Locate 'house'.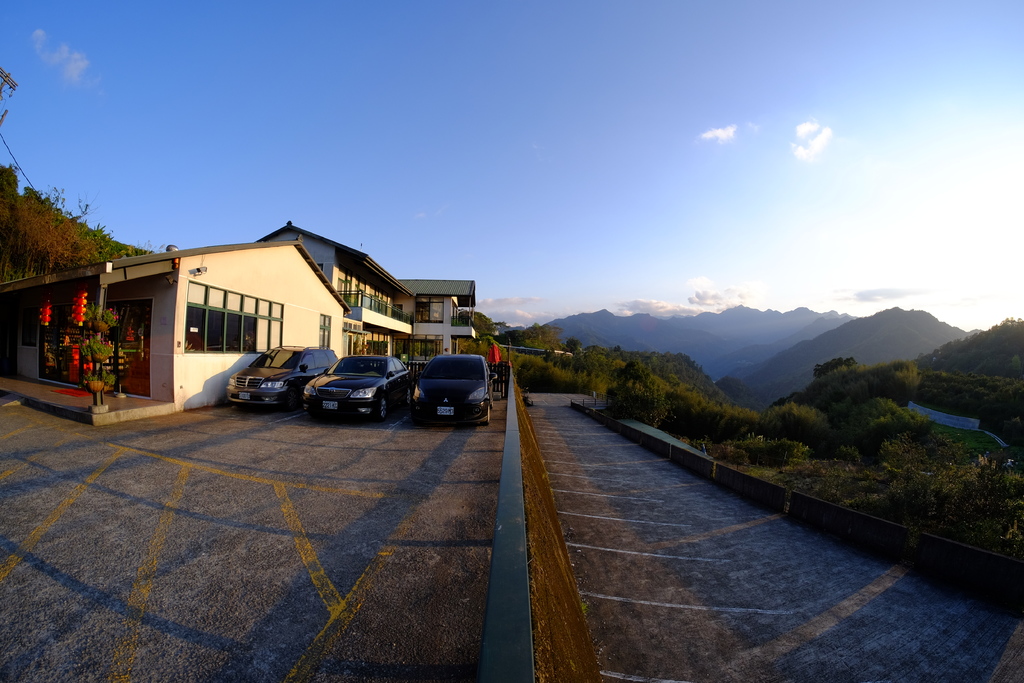
Bounding box: select_region(0, 236, 352, 423).
